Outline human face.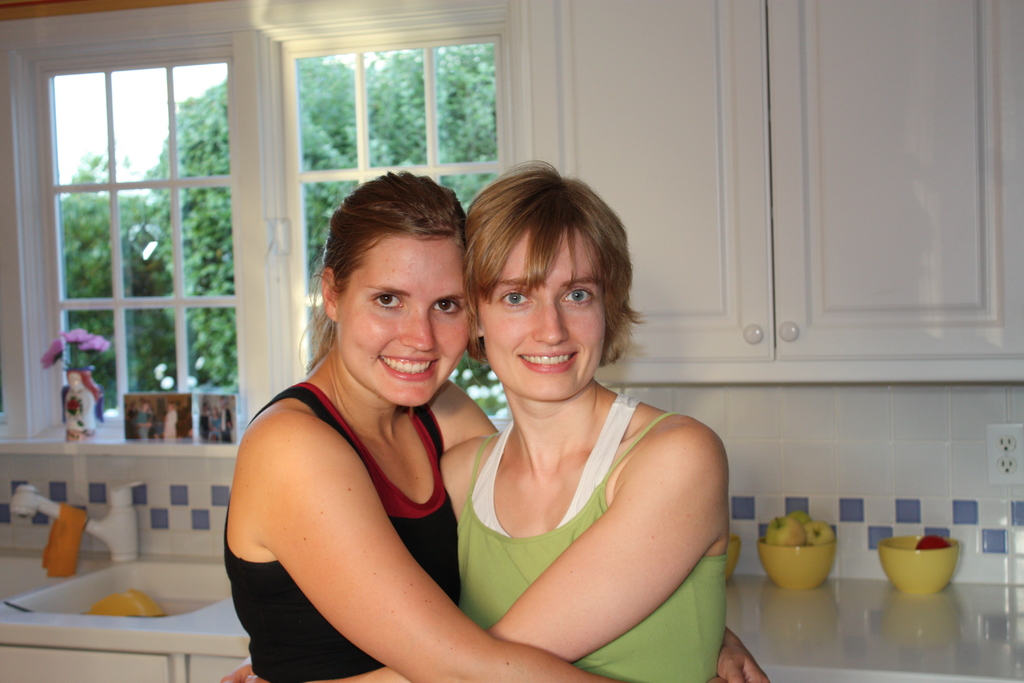
Outline: 335, 236, 468, 407.
